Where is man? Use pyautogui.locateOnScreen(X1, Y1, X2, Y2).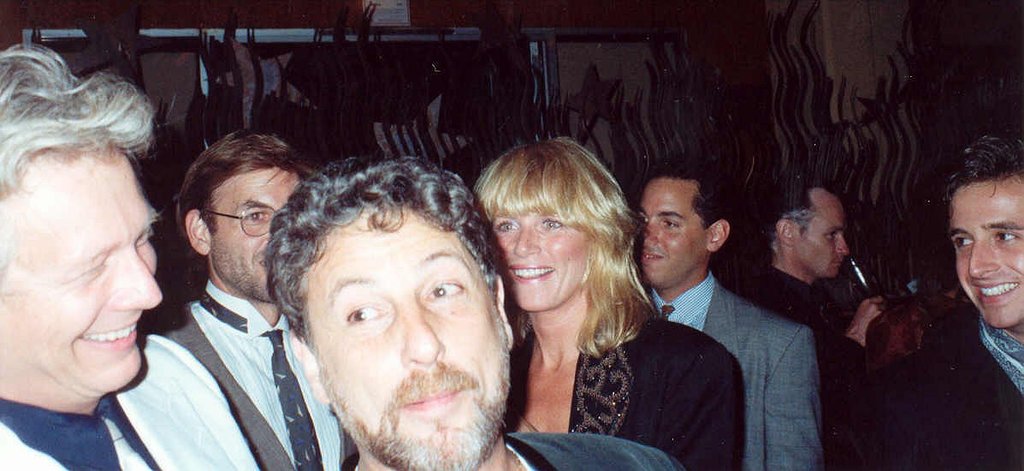
pyautogui.locateOnScreen(151, 132, 360, 470).
